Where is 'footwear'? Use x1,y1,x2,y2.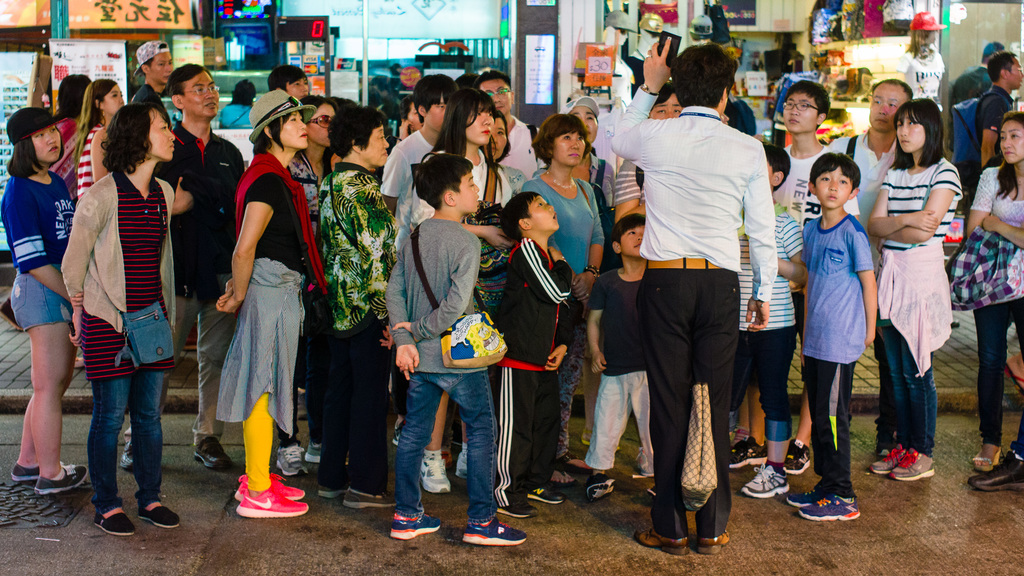
233,470,308,507.
